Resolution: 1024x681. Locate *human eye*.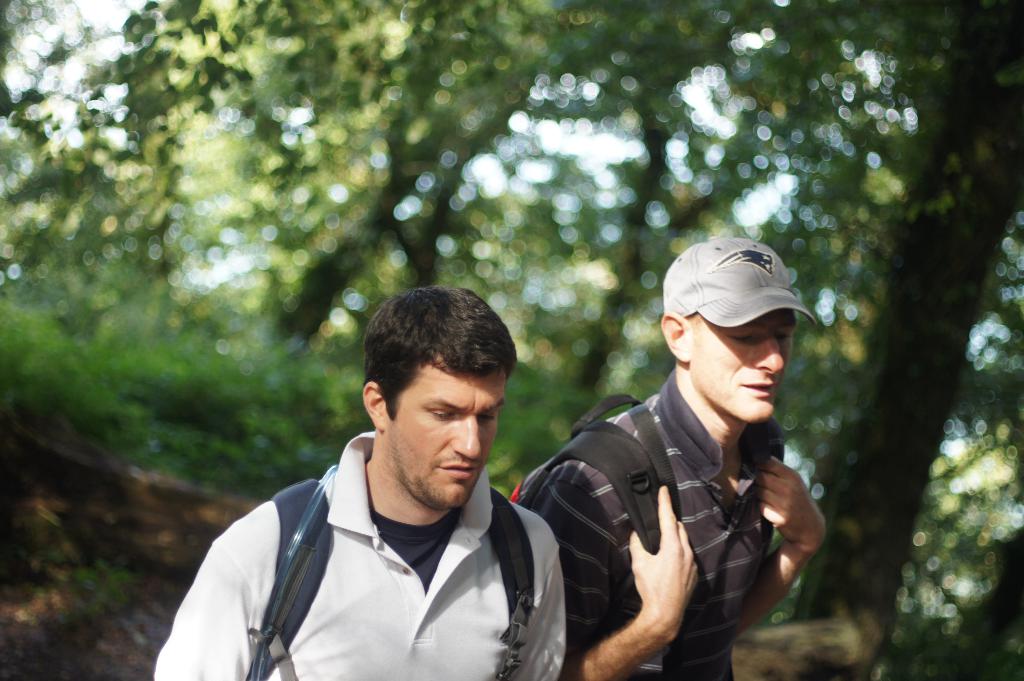
720:327:755:346.
